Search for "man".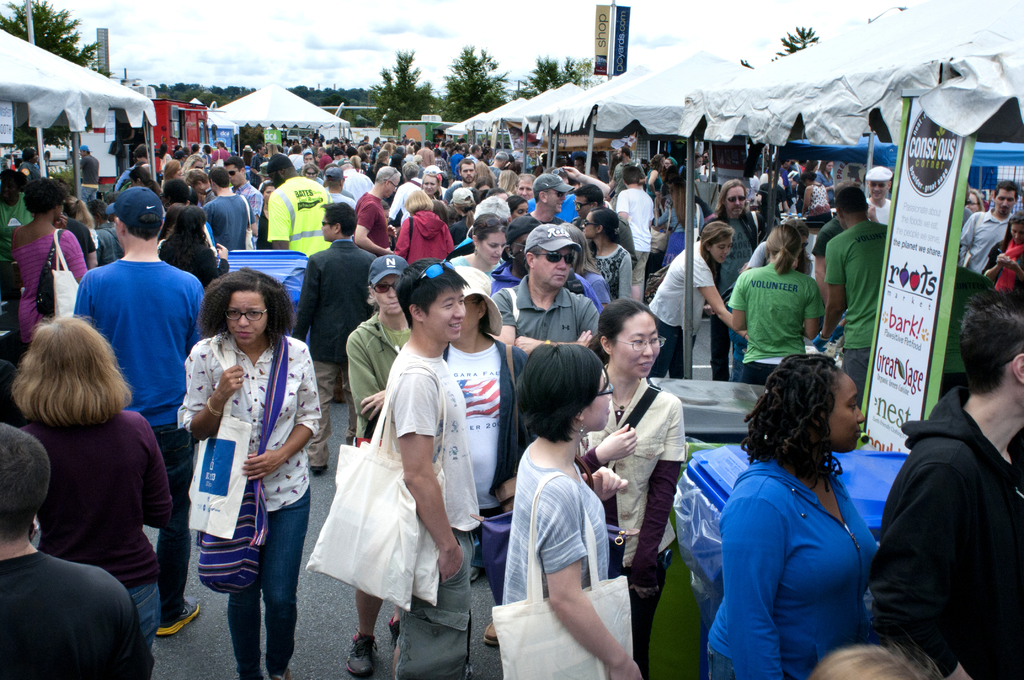
Found at rect(220, 156, 261, 252).
